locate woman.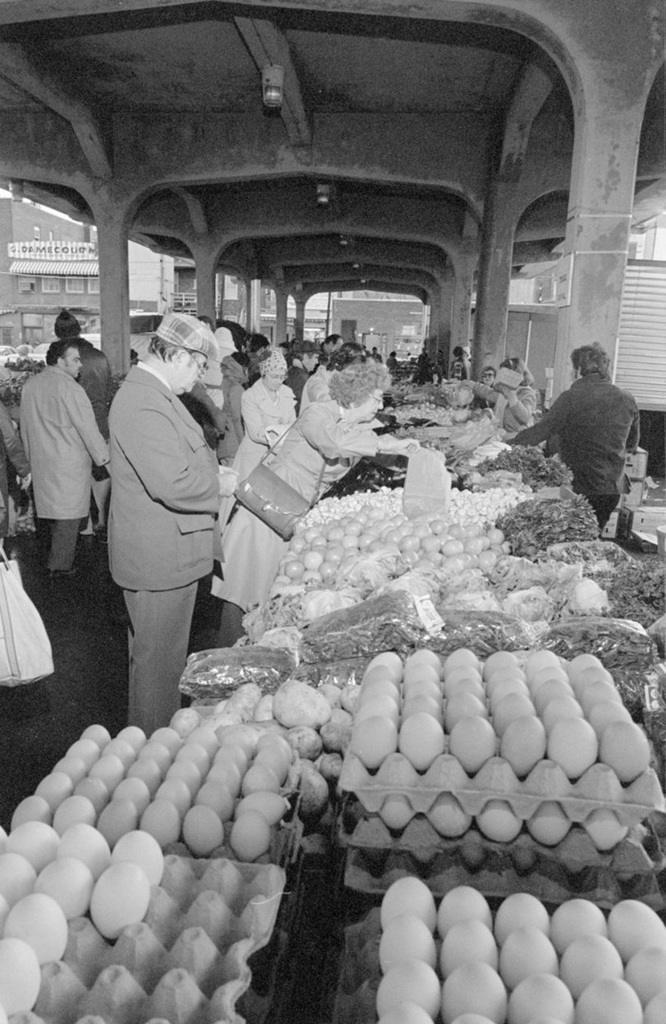
Bounding box: {"left": 229, "top": 349, "right": 293, "bottom": 482}.
